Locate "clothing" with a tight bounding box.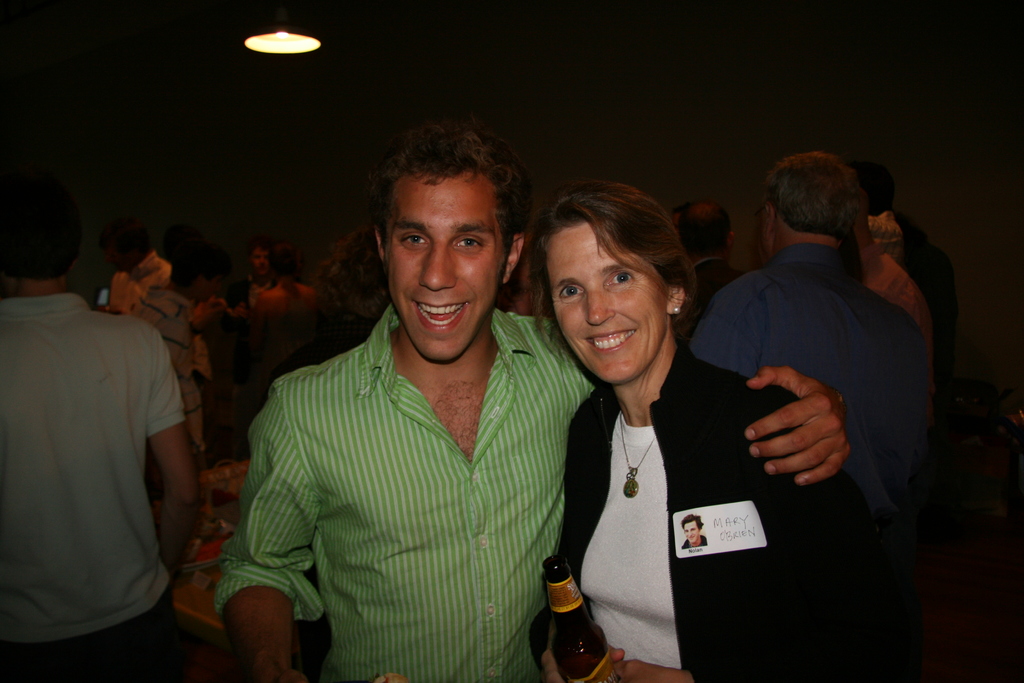
[527, 338, 885, 682].
